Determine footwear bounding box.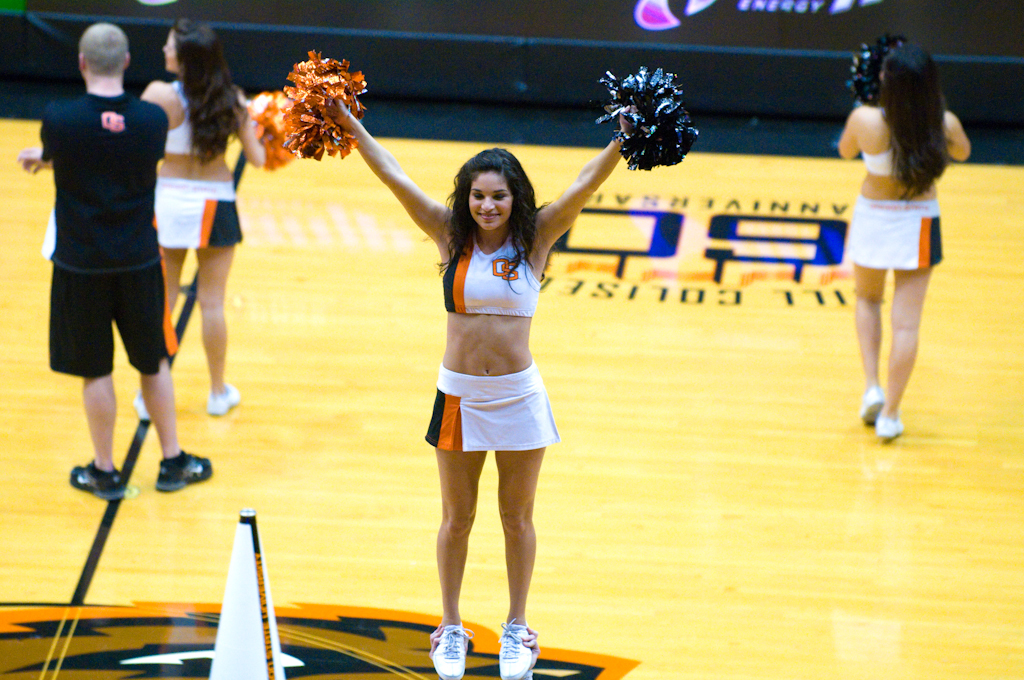
Determined: region(859, 383, 883, 425).
